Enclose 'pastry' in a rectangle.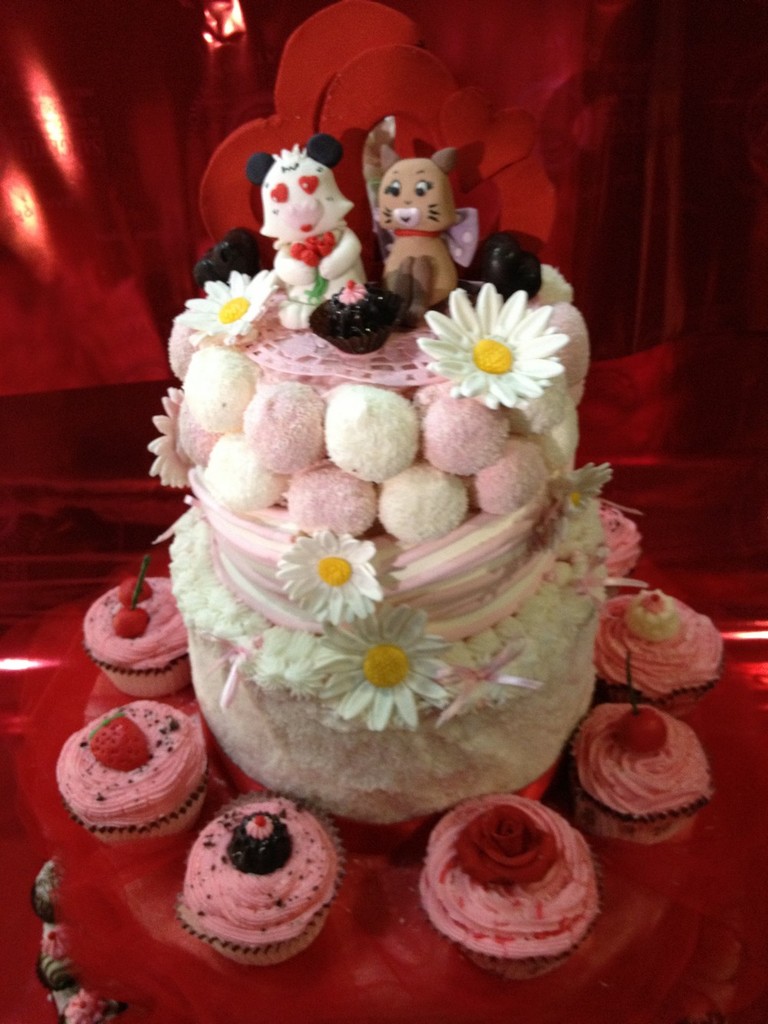
{"left": 599, "top": 500, "right": 633, "bottom": 579}.
